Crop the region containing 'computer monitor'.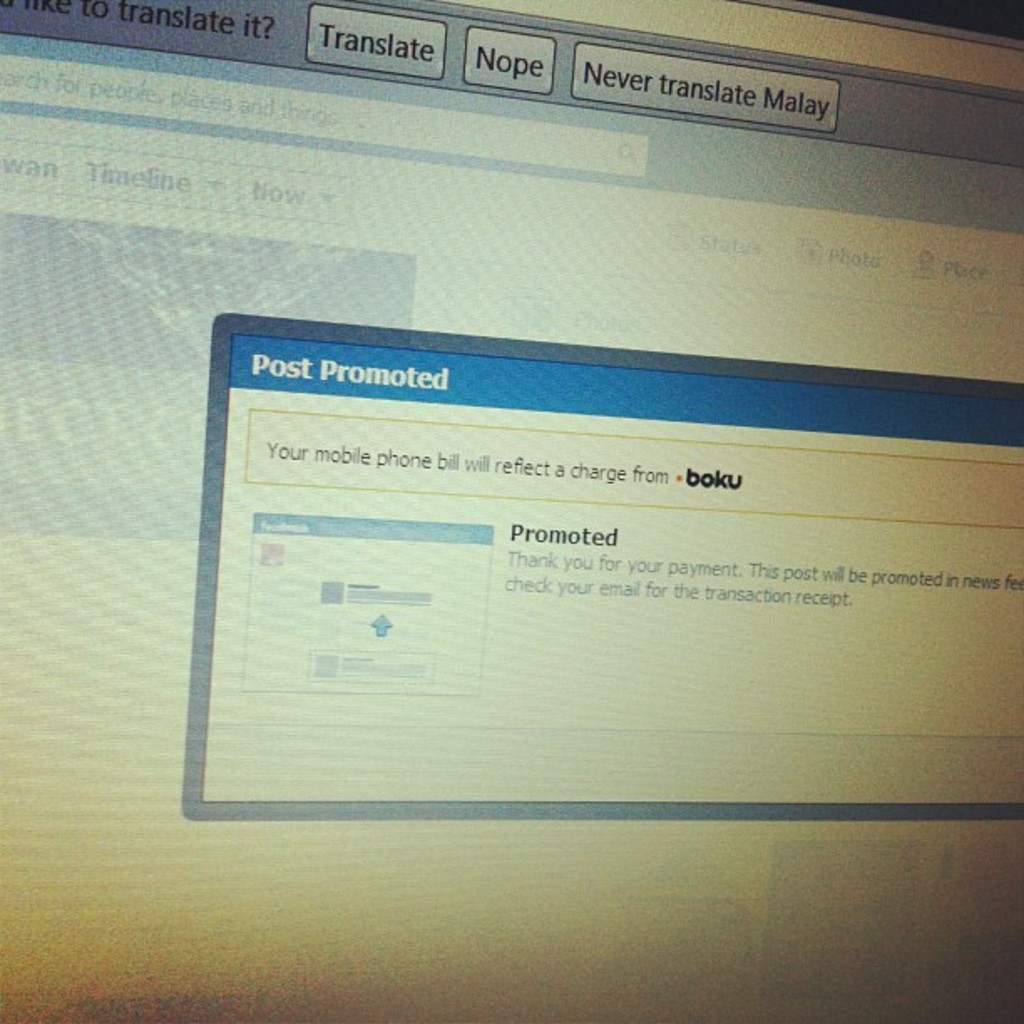
Crop region: BBox(107, 80, 1023, 1002).
